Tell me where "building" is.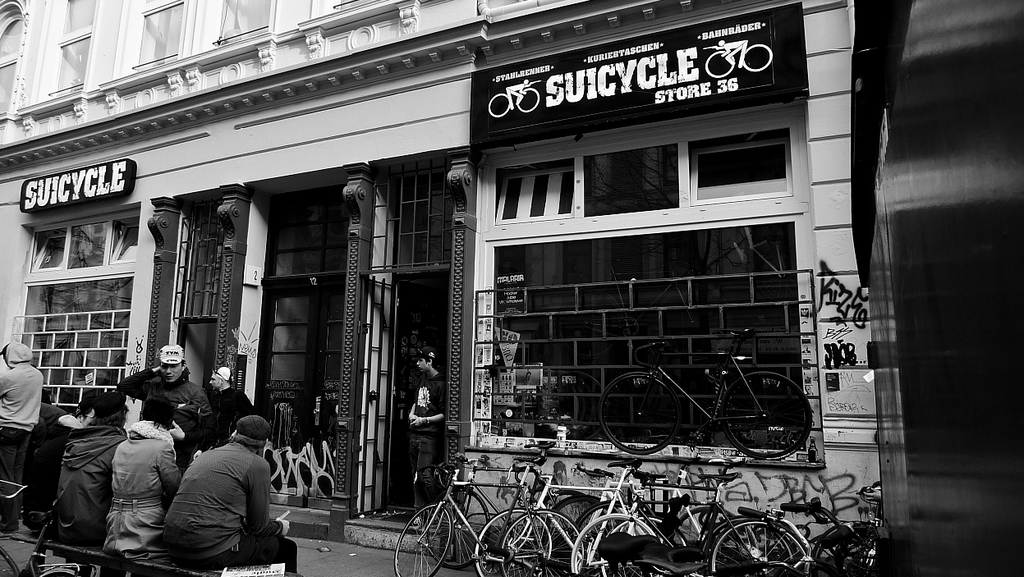
"building" is at 0:0:881:543.
